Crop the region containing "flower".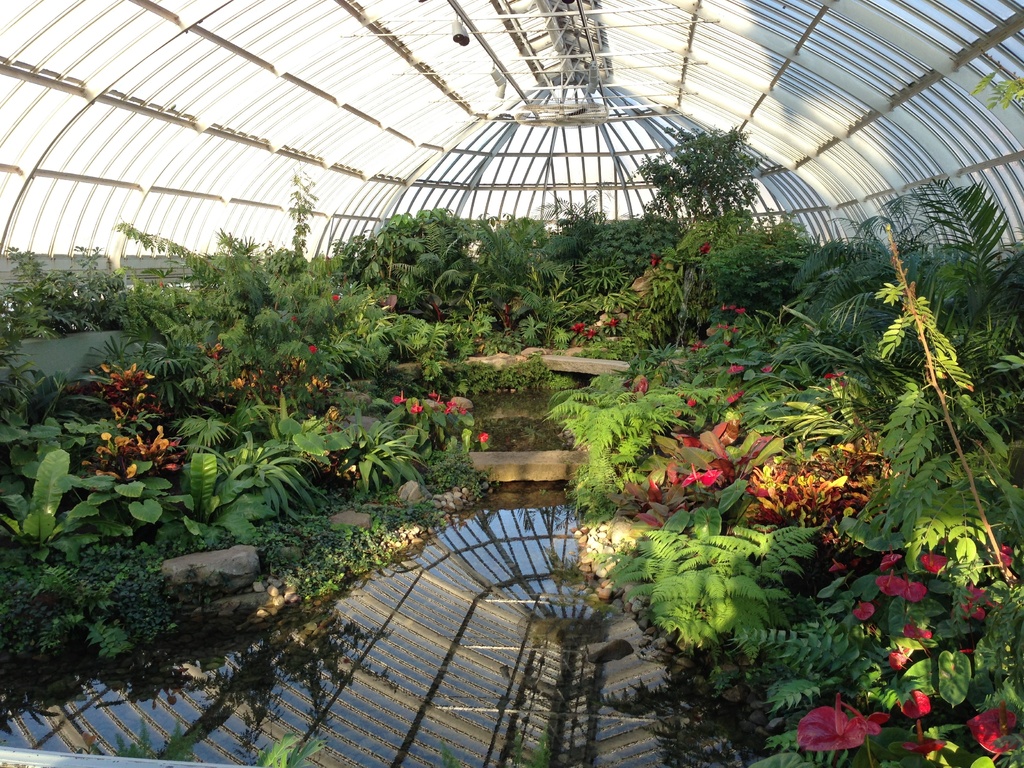
Crop region: (836, 381, 851, 393).
